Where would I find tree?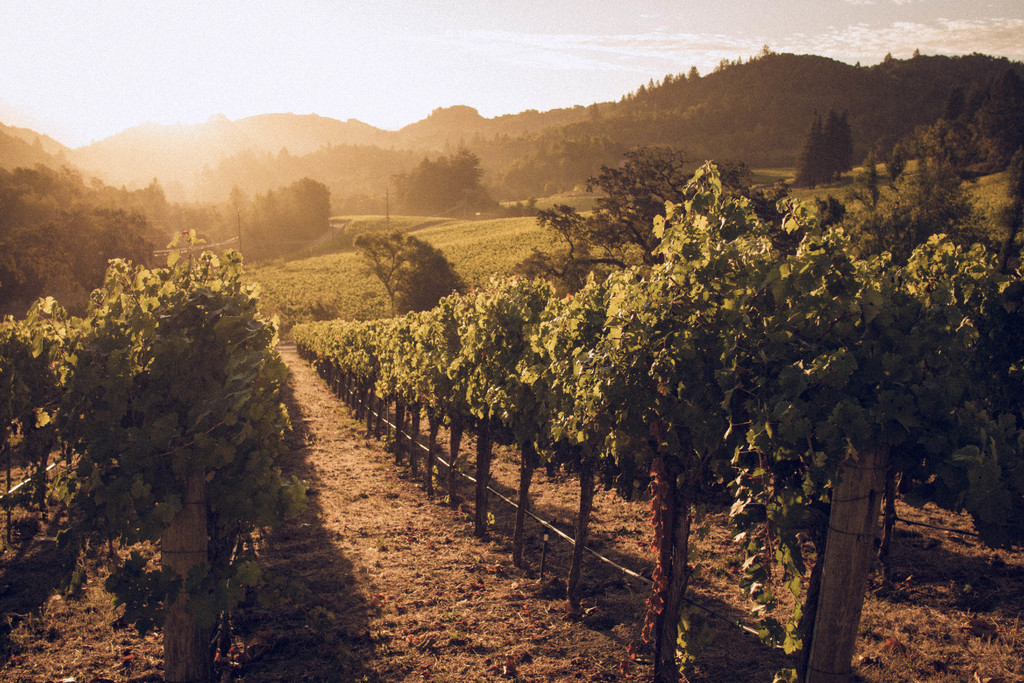
At (x1=390, y1=138, x2=516, y2=227).
